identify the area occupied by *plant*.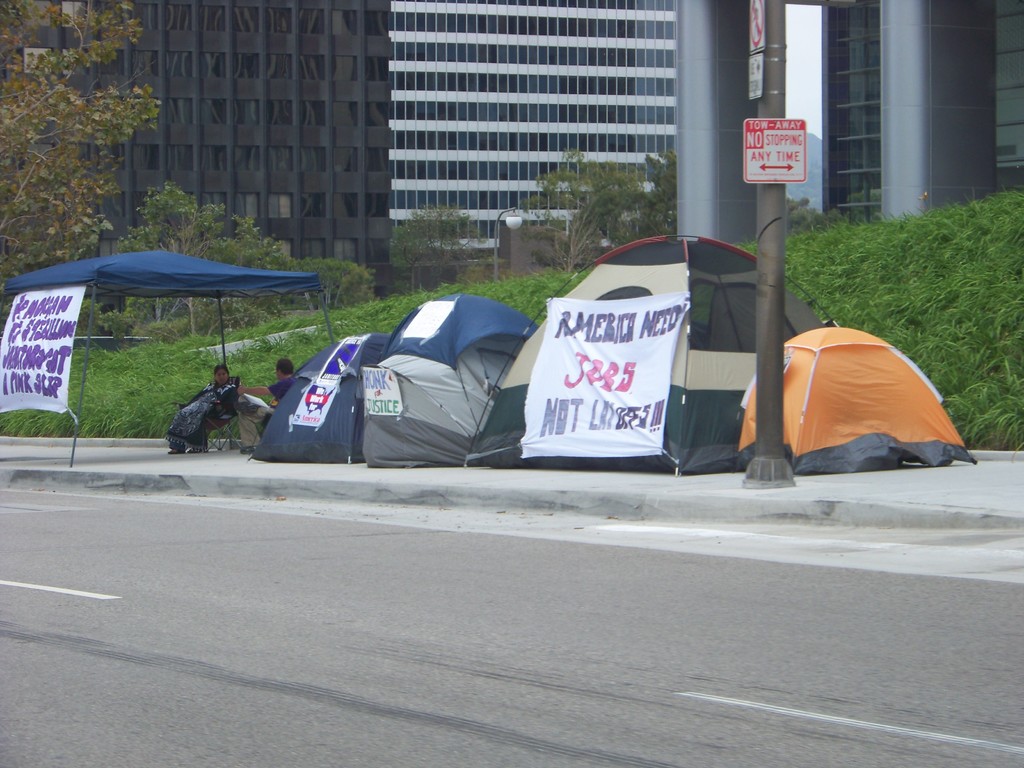
Area: (x1=65, y1=300, x2=103, y2=349).
